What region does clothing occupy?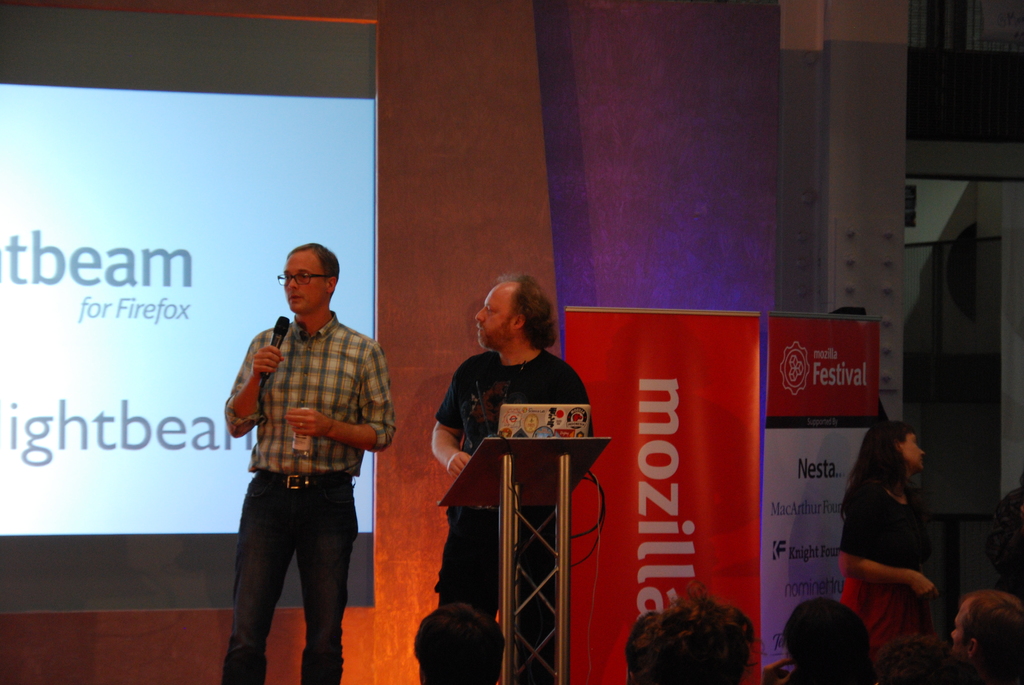
[840,474,920,663].
